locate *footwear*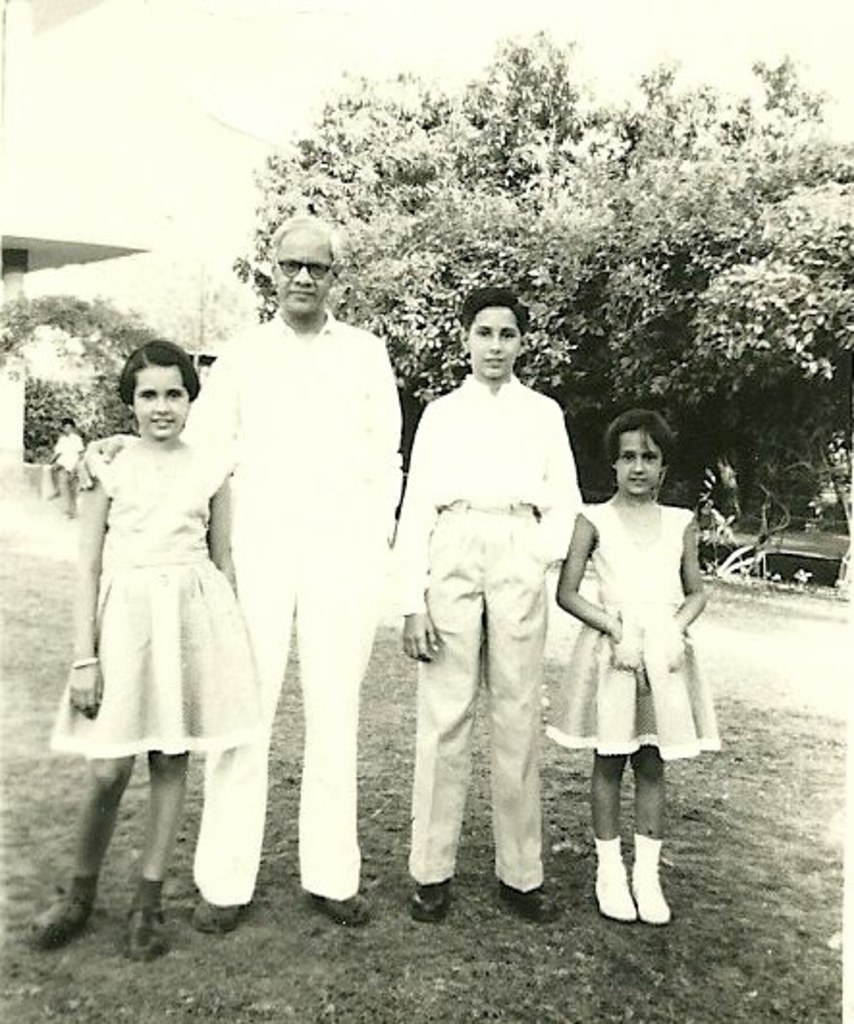
region(494, 881, 557, 930)
